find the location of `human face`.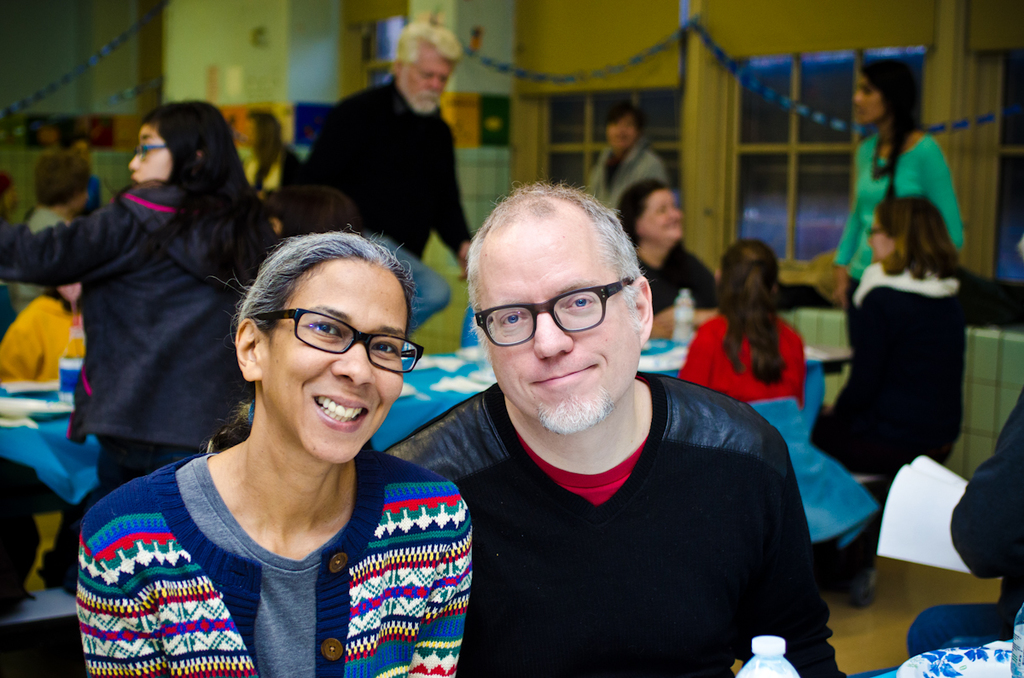
Location: bbox=[401, 48, 459, 113].
